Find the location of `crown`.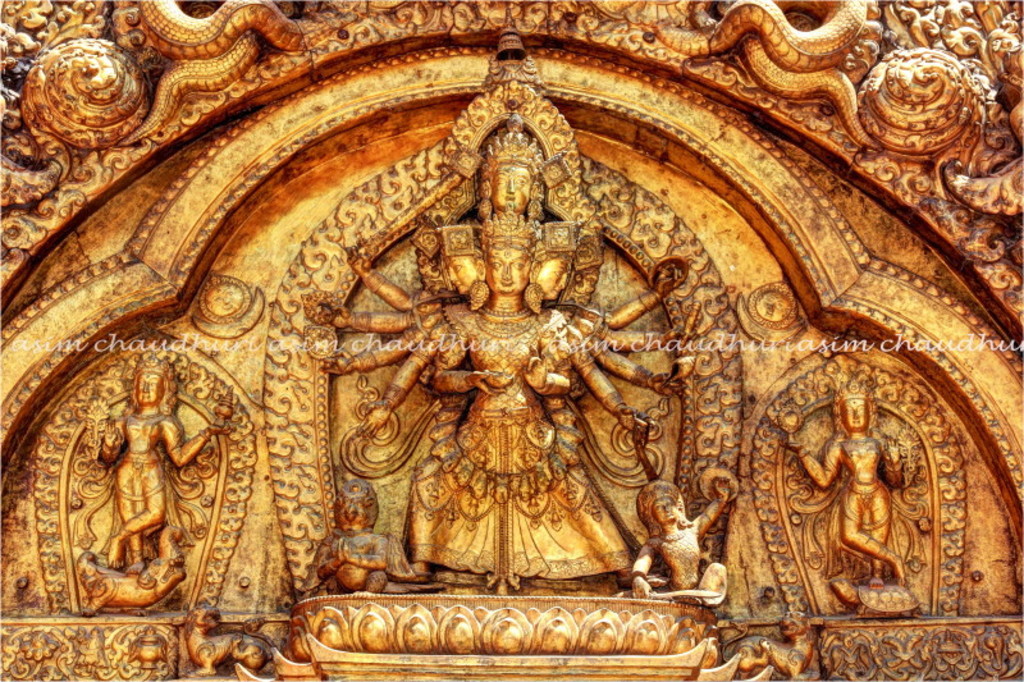
Location: (left=128, top=347, right=174, bottom=416).
